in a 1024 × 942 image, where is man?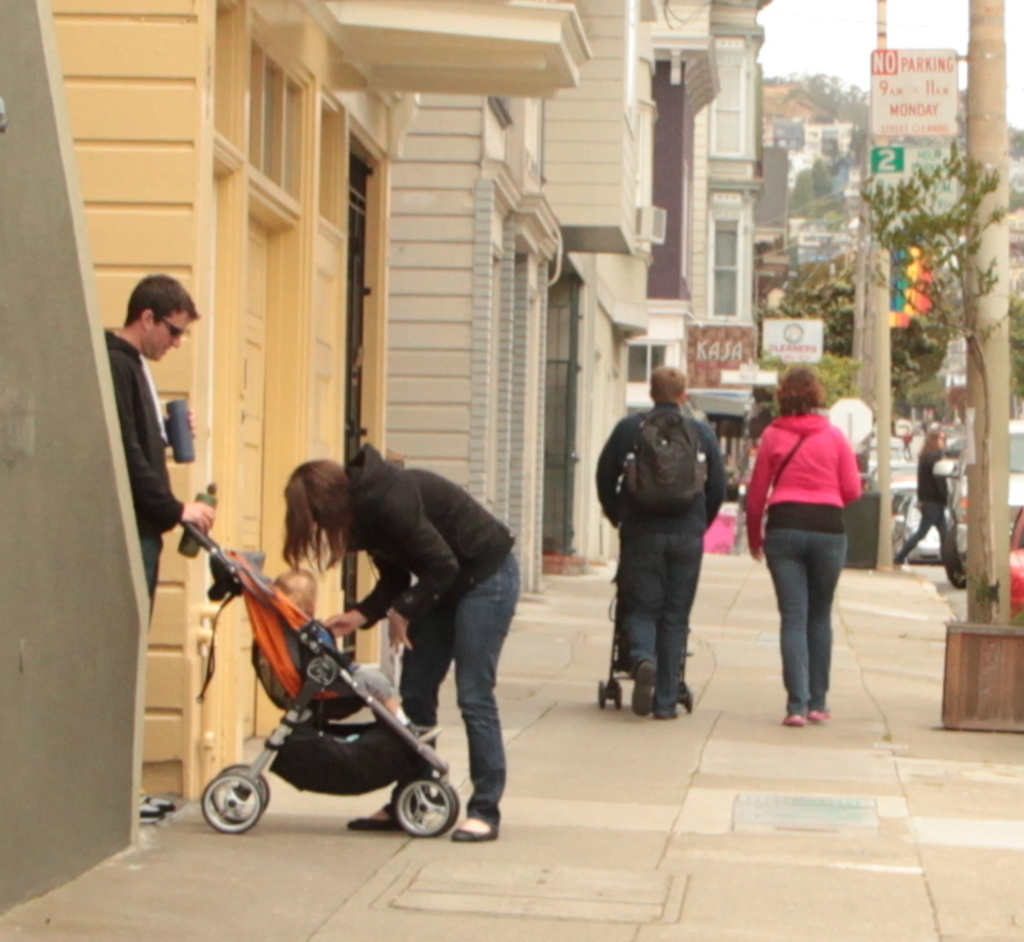
95/273/219/834.
